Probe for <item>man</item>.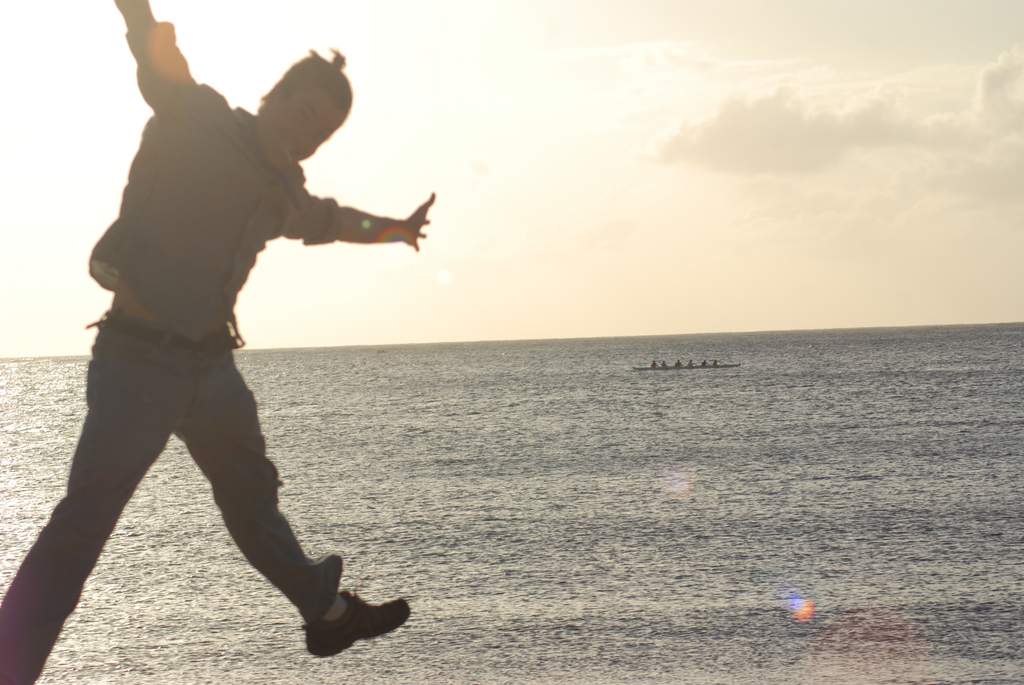
Probe result: bbox=[32, 18, 415, 675].
